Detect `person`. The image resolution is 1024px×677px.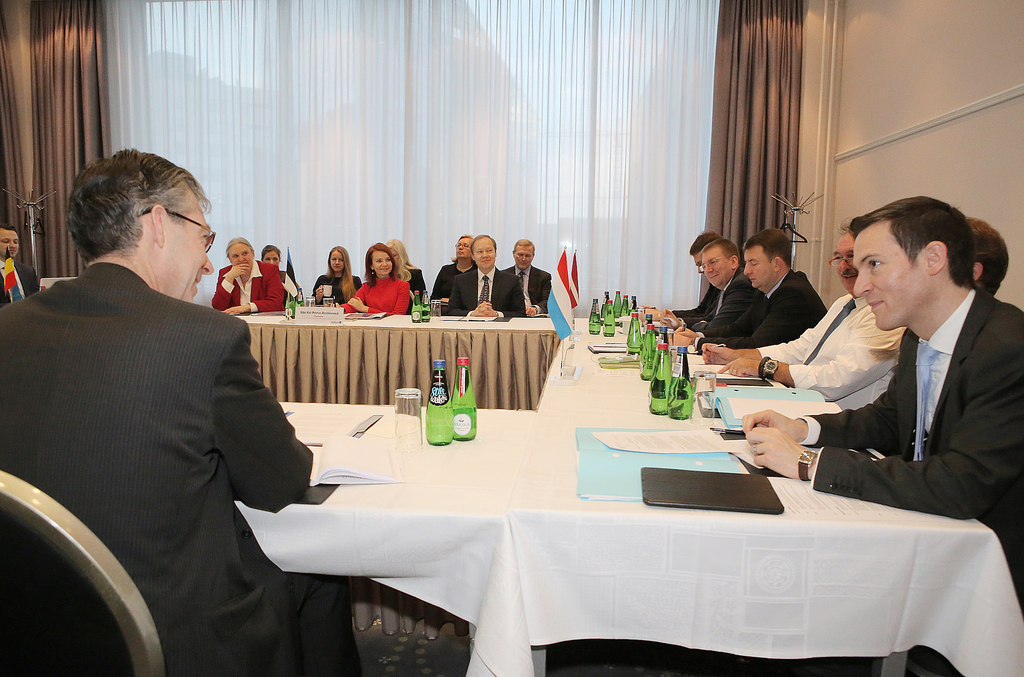
[0,224,39,313].
